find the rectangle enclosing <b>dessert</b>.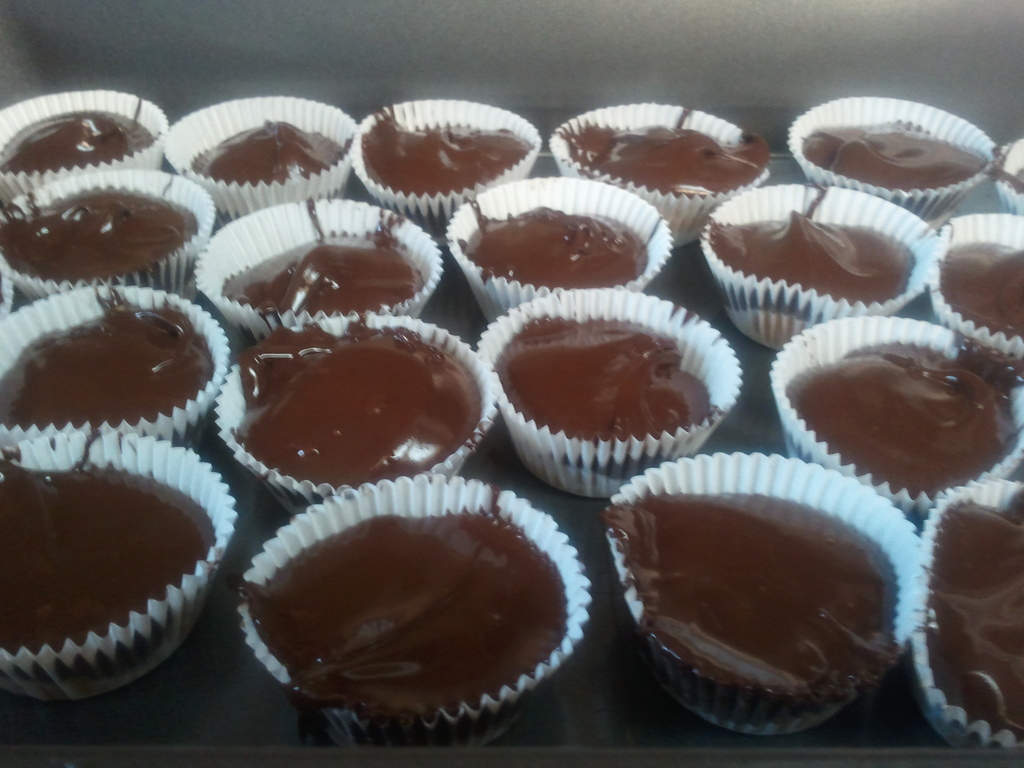
(228,484,570,711).
